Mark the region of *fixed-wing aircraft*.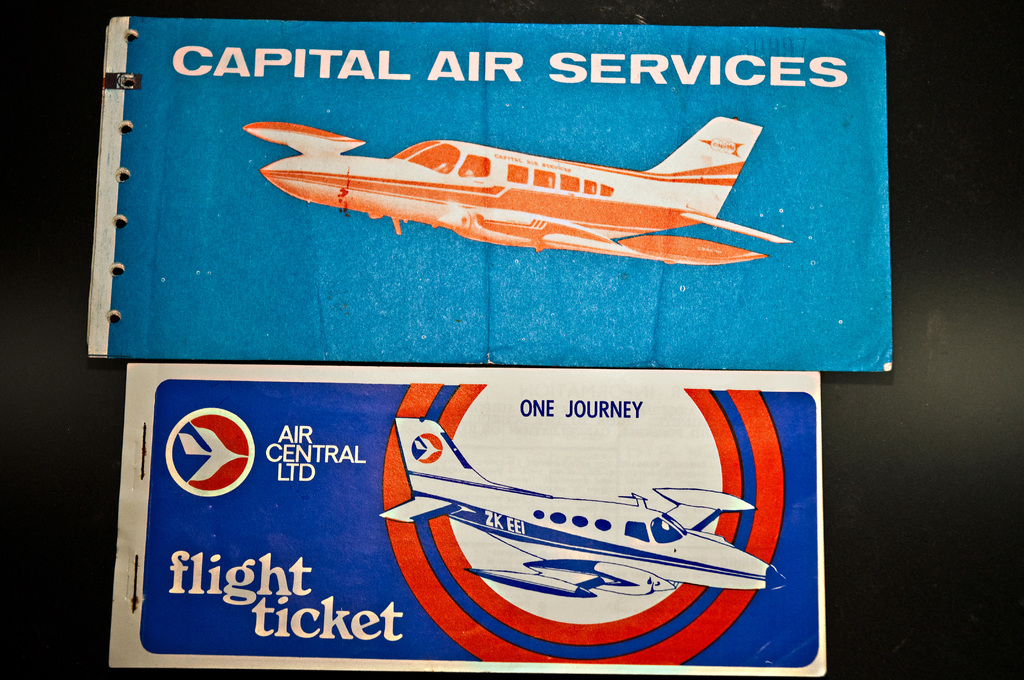
Region: [378,418,791,598].
